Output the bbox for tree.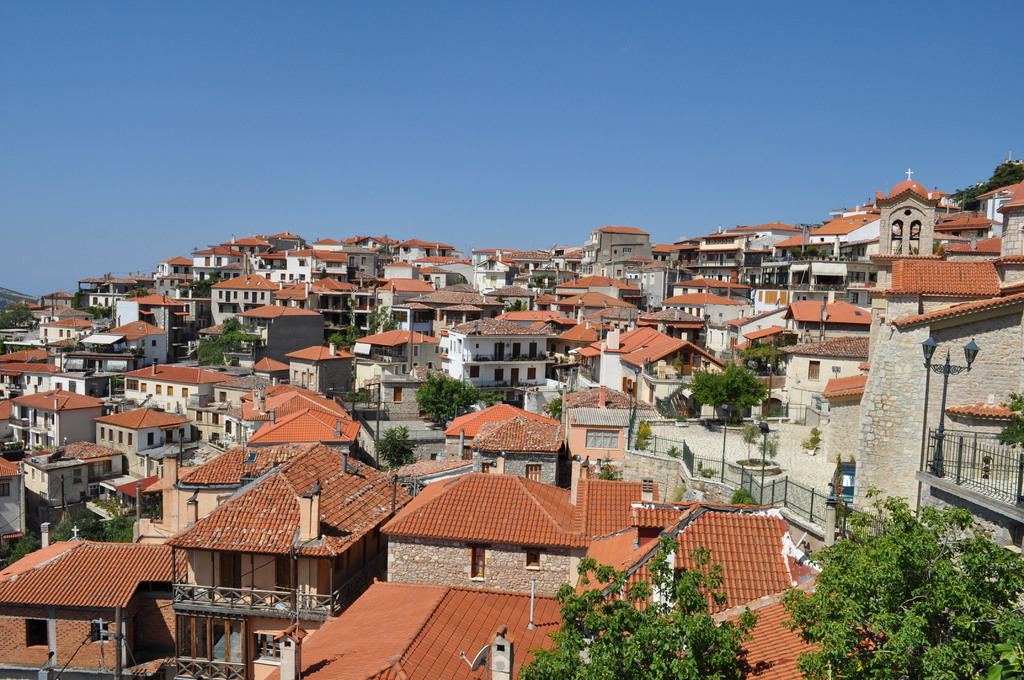
rect(686, 358, 771, 489).
